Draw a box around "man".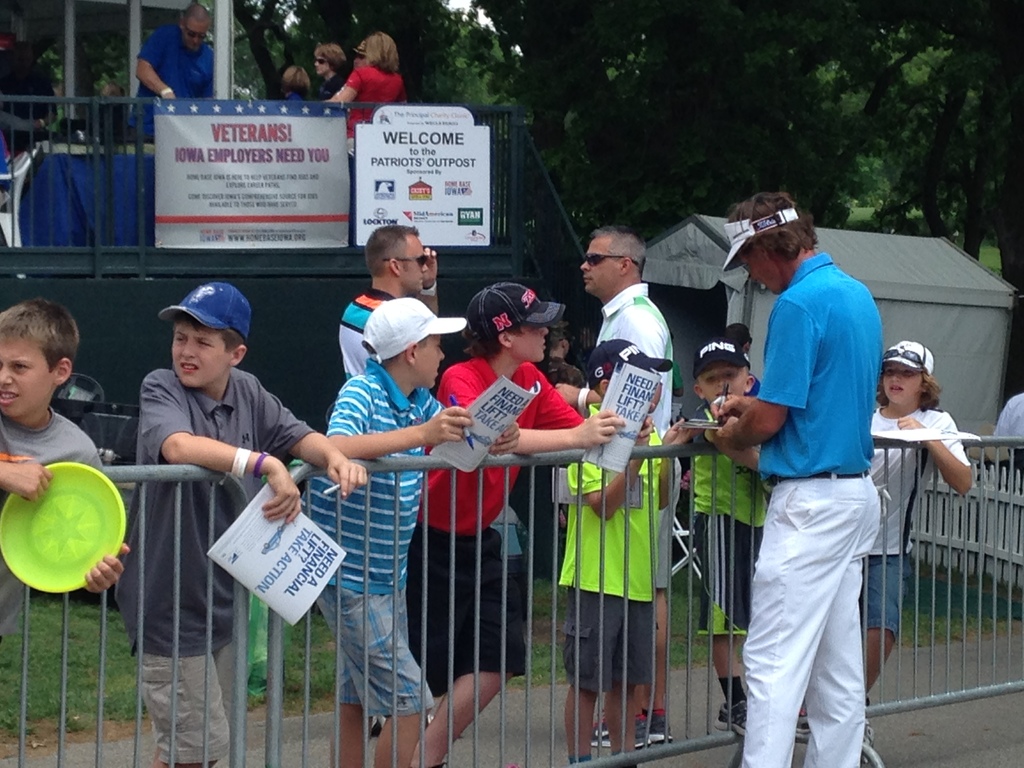
335/221/445/387.
